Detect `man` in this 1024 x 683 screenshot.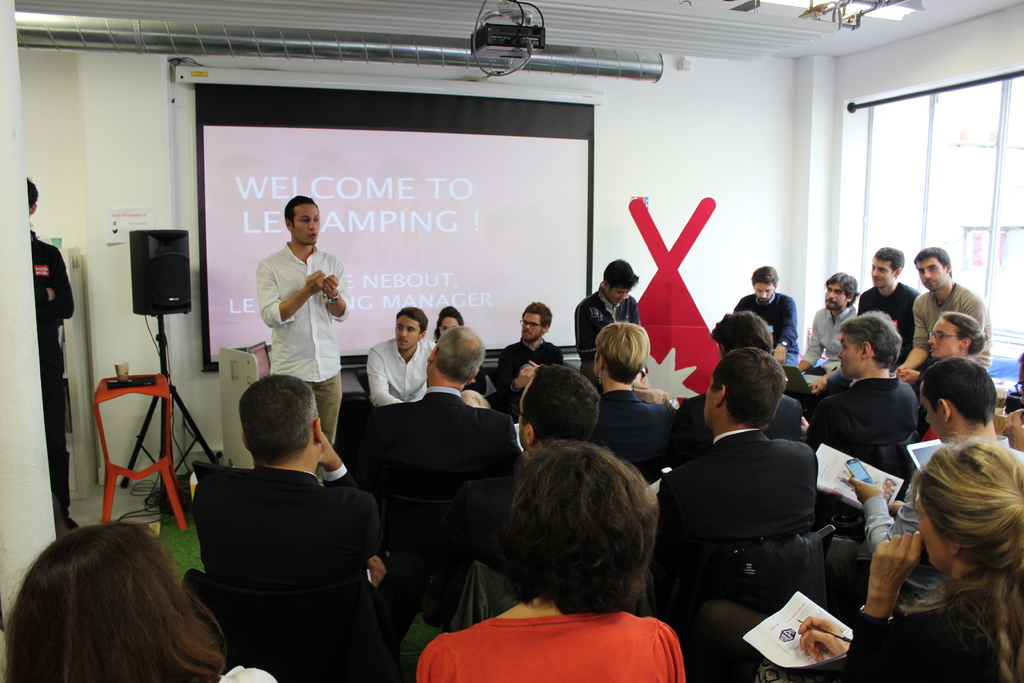
Detection: {"x1": 795, "y1": 273, "x2": 863, "y2": 399}.
